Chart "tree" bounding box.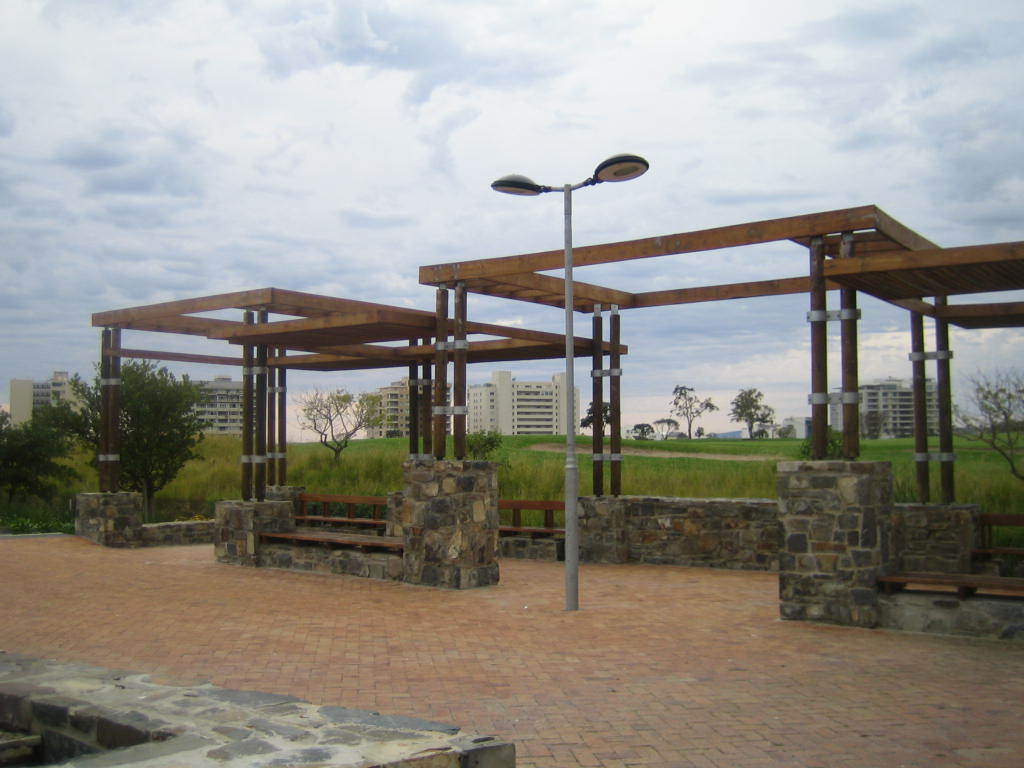
Charted: l=295, t=385, r=393, b=463.
